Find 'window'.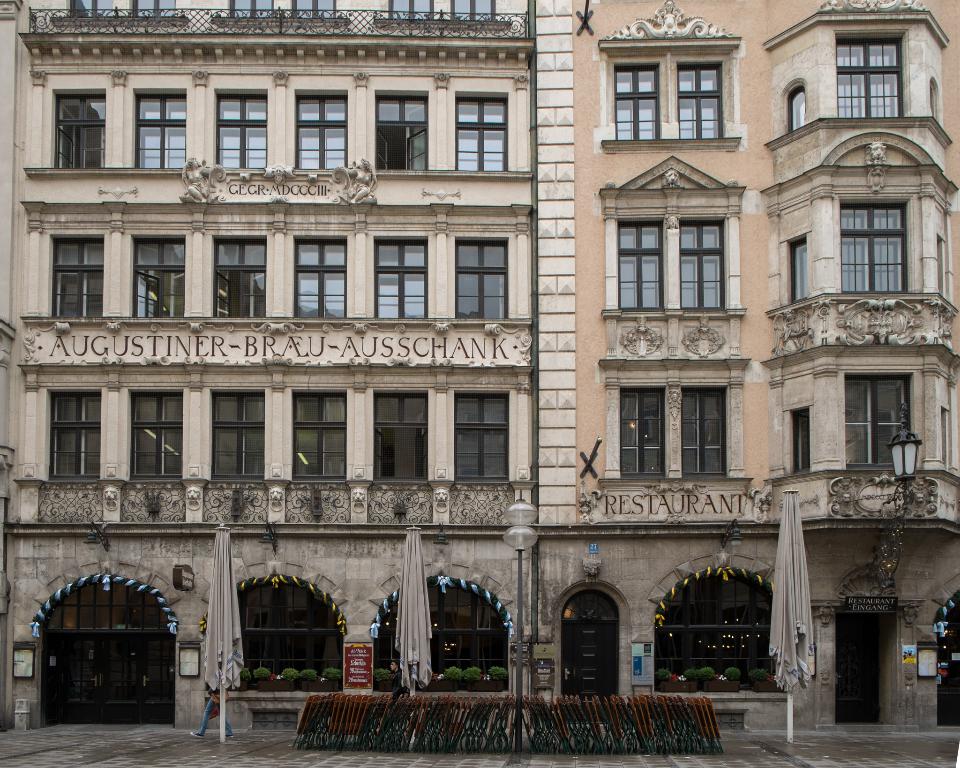
l=656, t=565, r=778, b=685.
